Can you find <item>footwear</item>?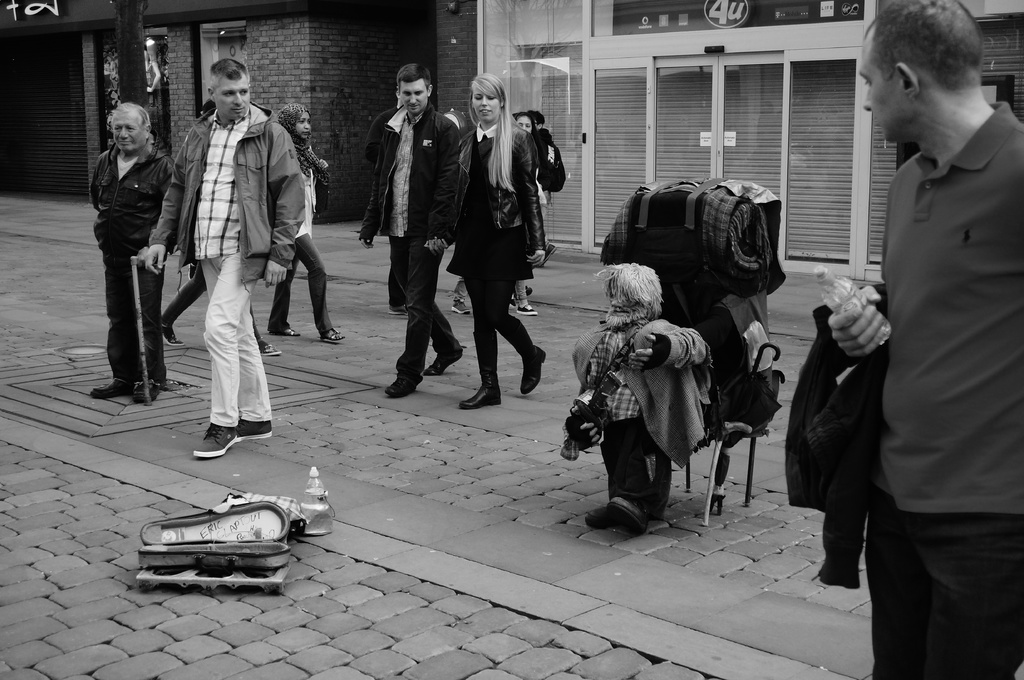
Yes, bounding box: 232:413:273:445.
